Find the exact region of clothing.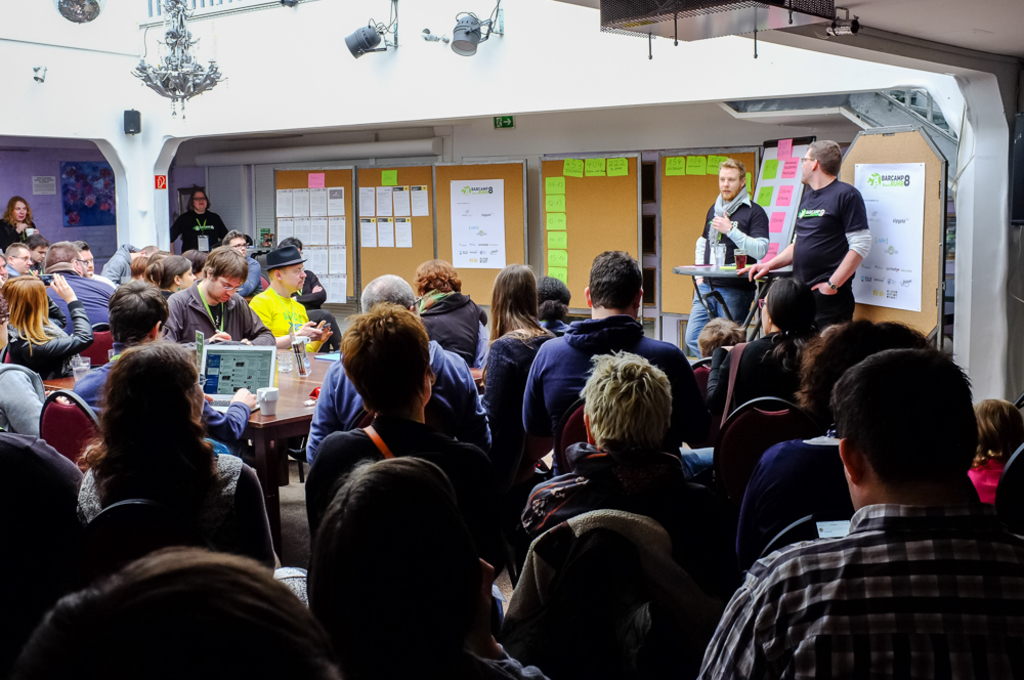
Exact region: <bbox>355, 641, 551, 679</bbox>.
